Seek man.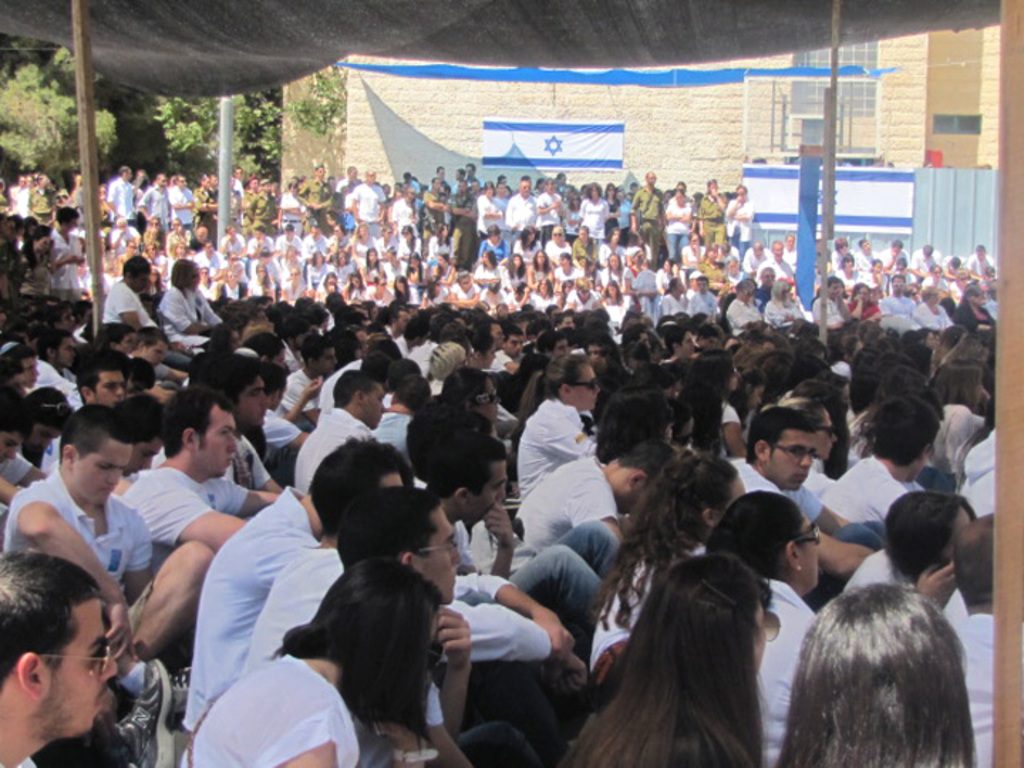
704/176/725/245.
